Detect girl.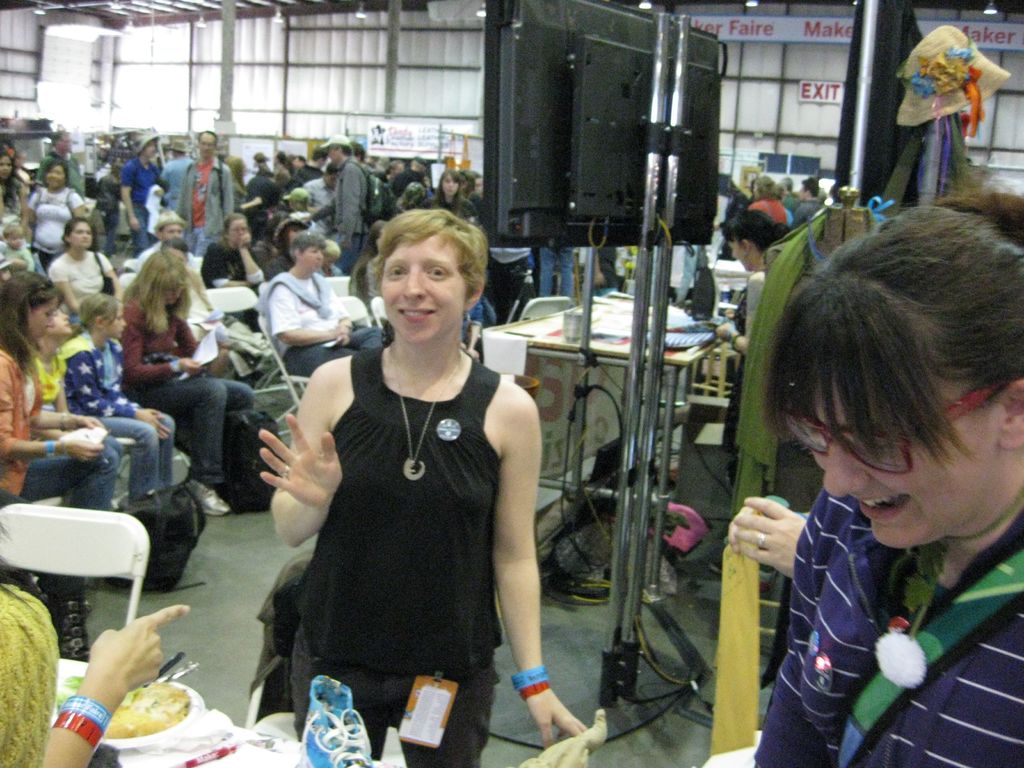
Detected at (left=245, top=194, right=589, bottom=758).
